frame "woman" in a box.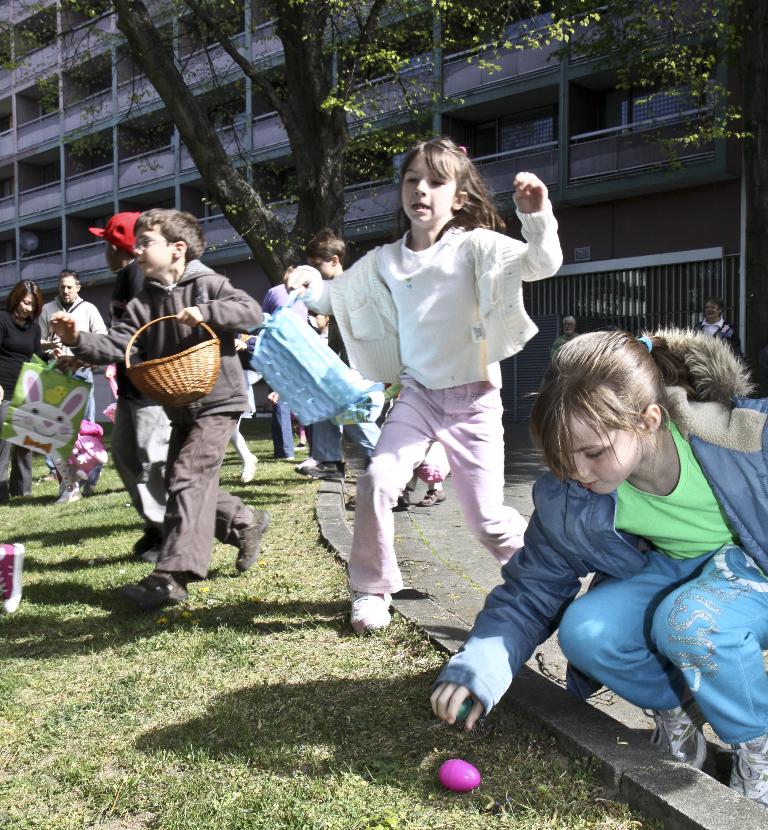
{"x1": 430, "y1": 328, "x2": 766, "y2": 801}.
